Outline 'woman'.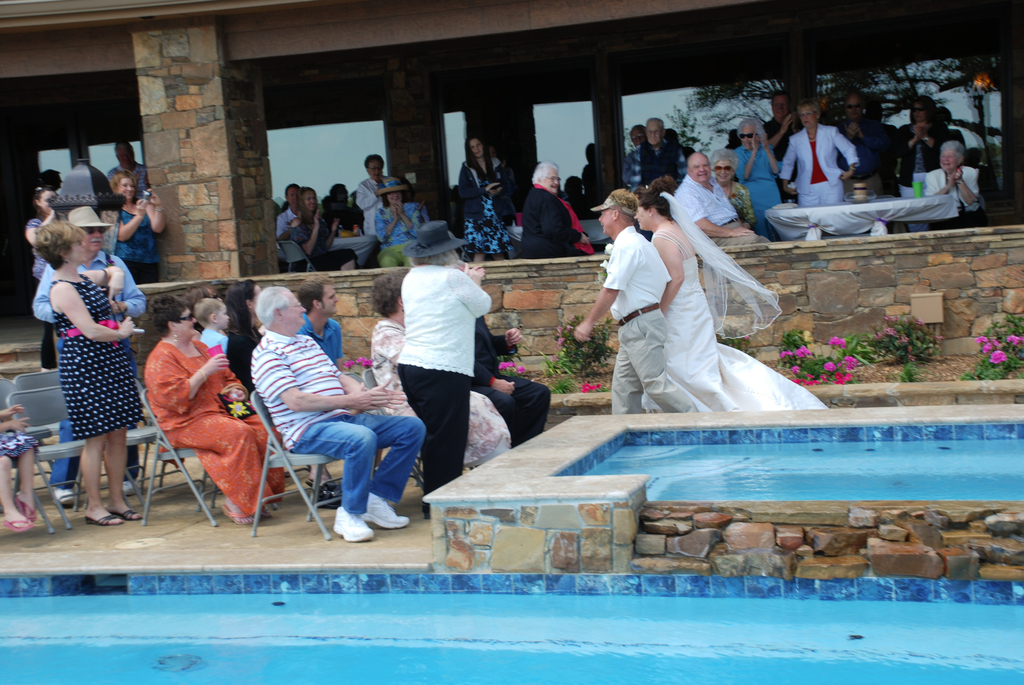
Outline: [517,157,595,255].
